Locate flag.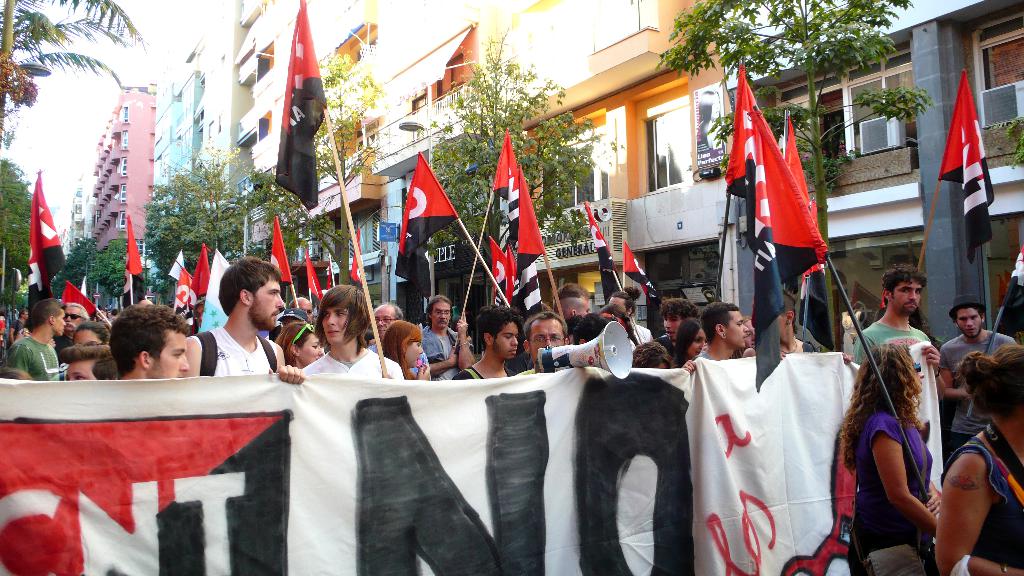
Bounding box: [278,0,326,211].
